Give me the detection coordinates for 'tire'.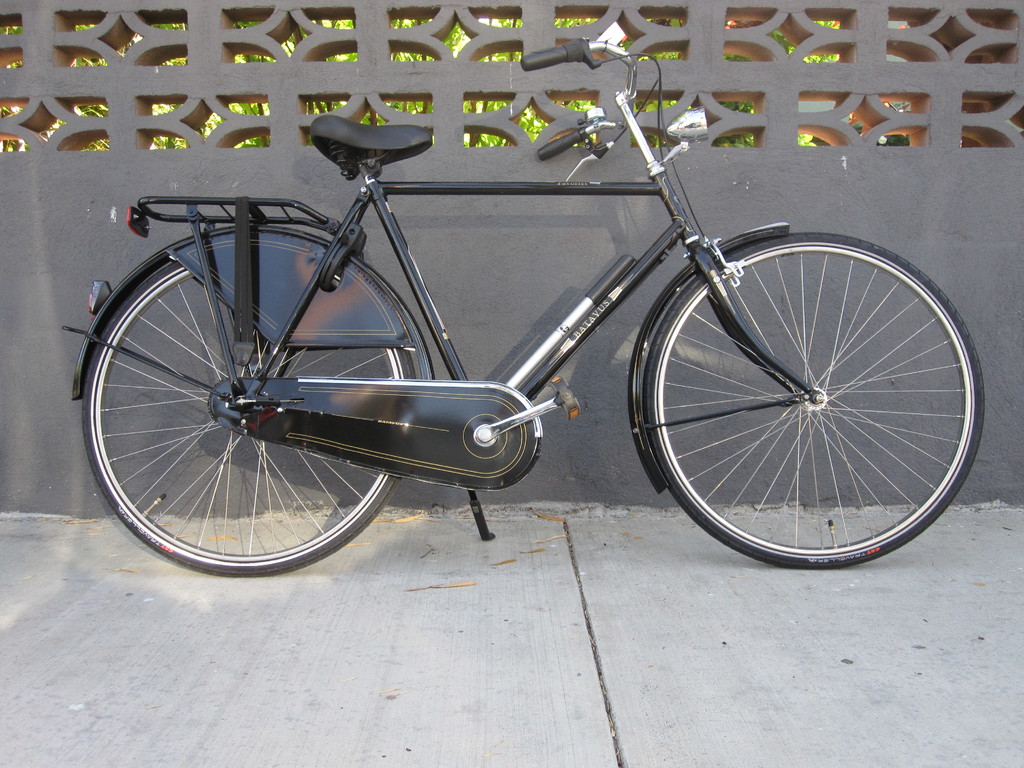
[left=82, top=260, right=417, bottom=575].
